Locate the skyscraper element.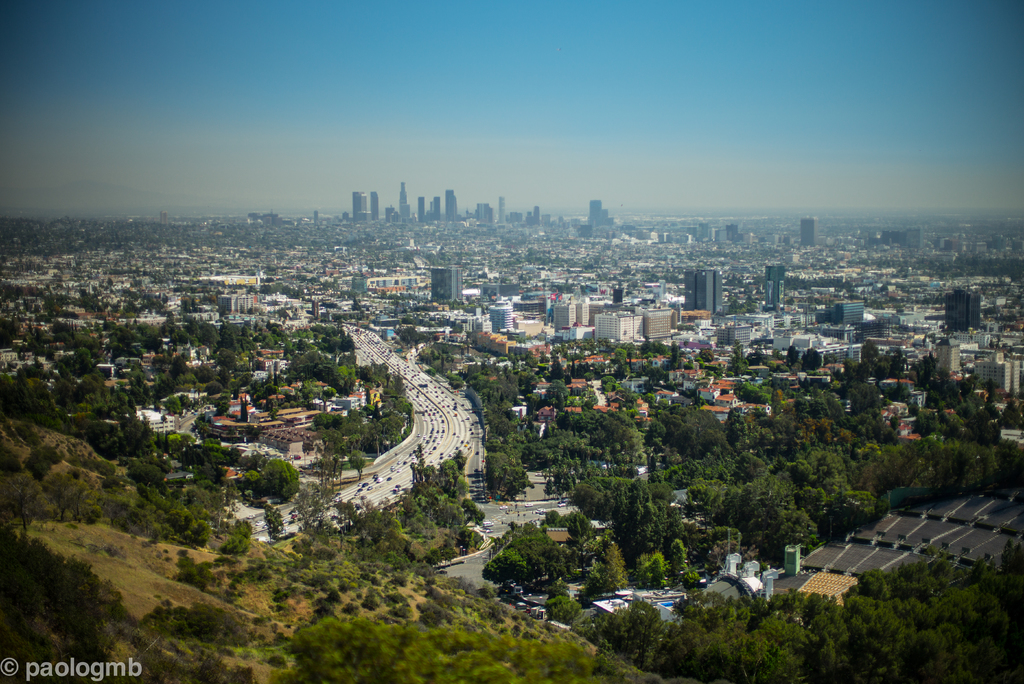
Element bbox: box(601, 303, 694, 347).
